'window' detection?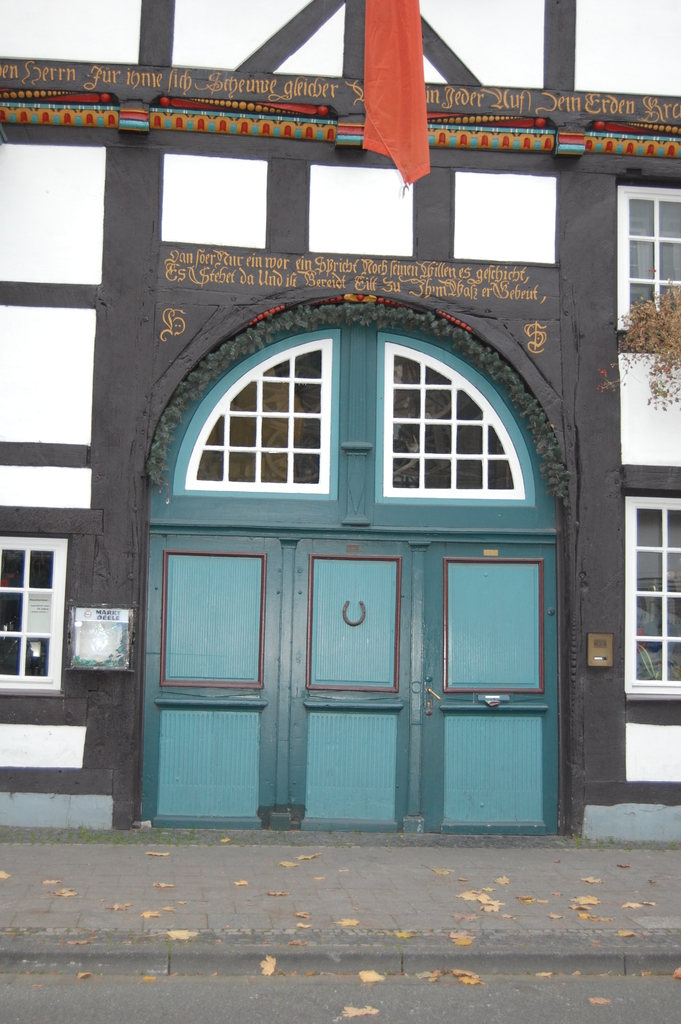
locate(0, 531, 63, 690)
